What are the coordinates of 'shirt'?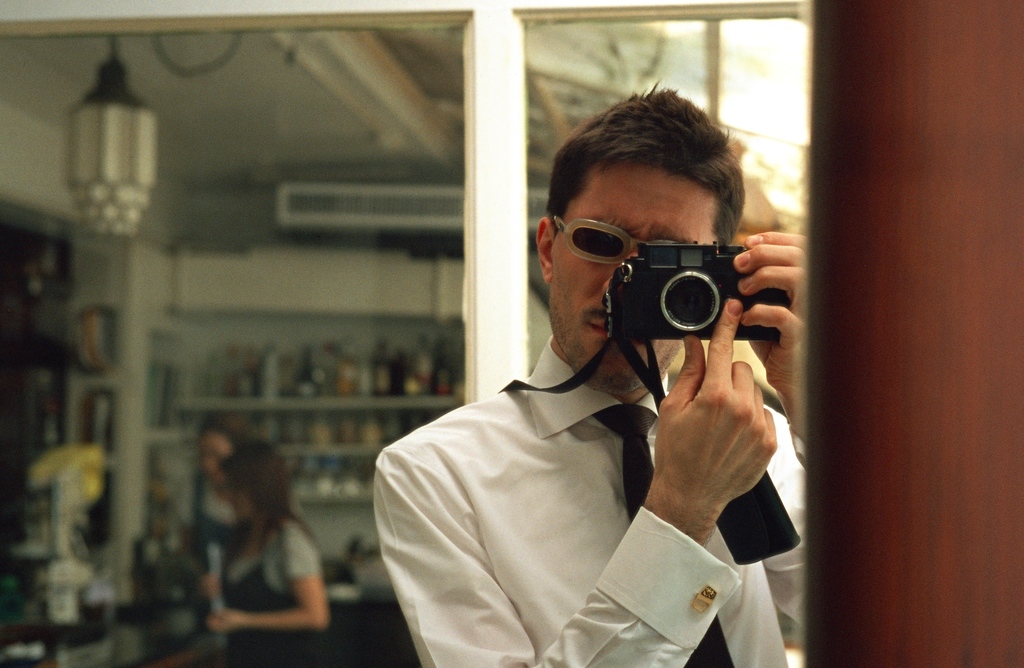
bbox(369, 332, 805, 667).
